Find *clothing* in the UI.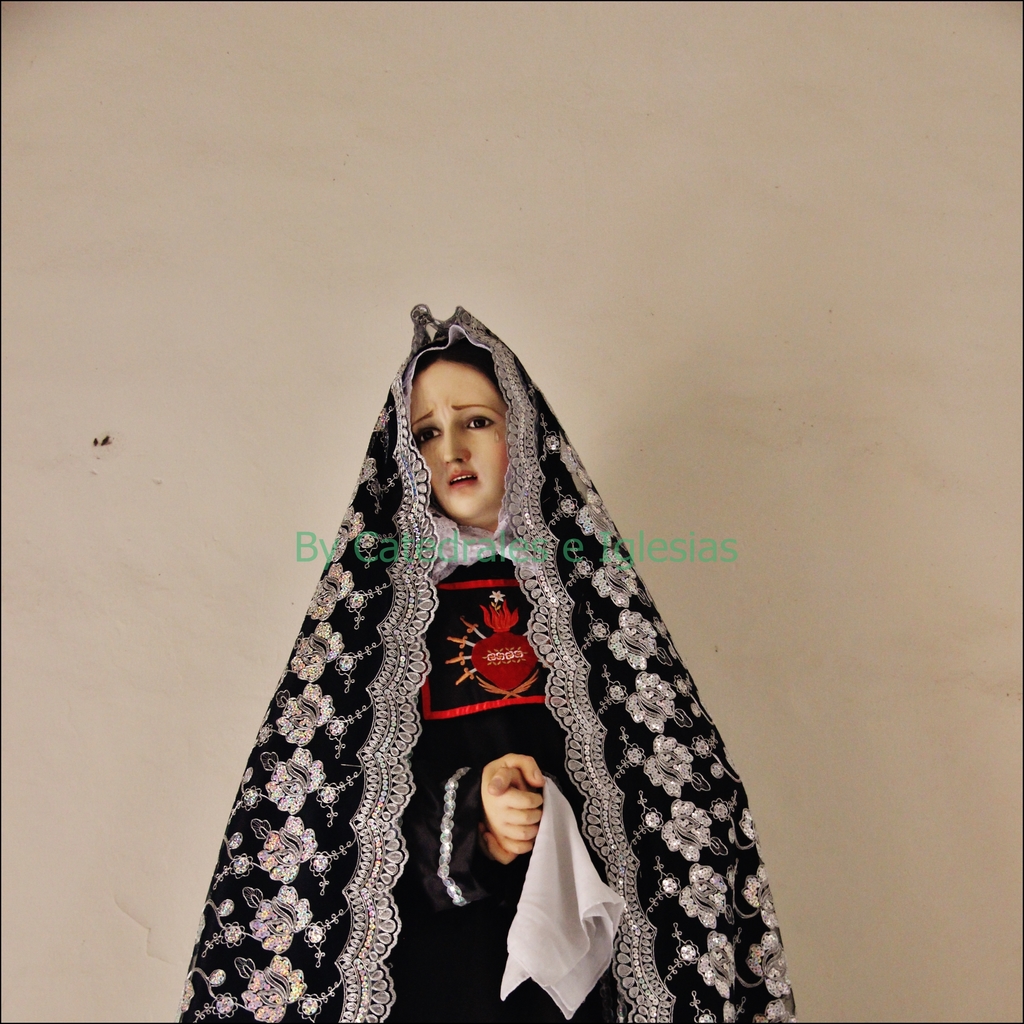
UI element at box=[166, 302, 853, 1023].
